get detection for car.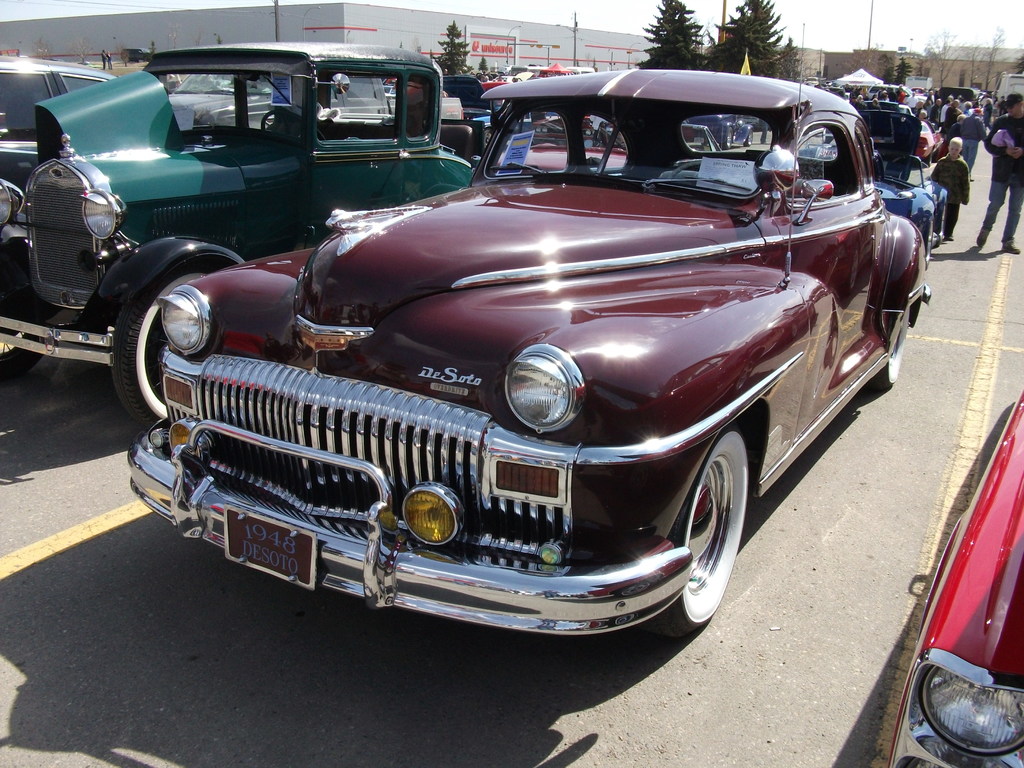
Detection: 122/46/152/61.
